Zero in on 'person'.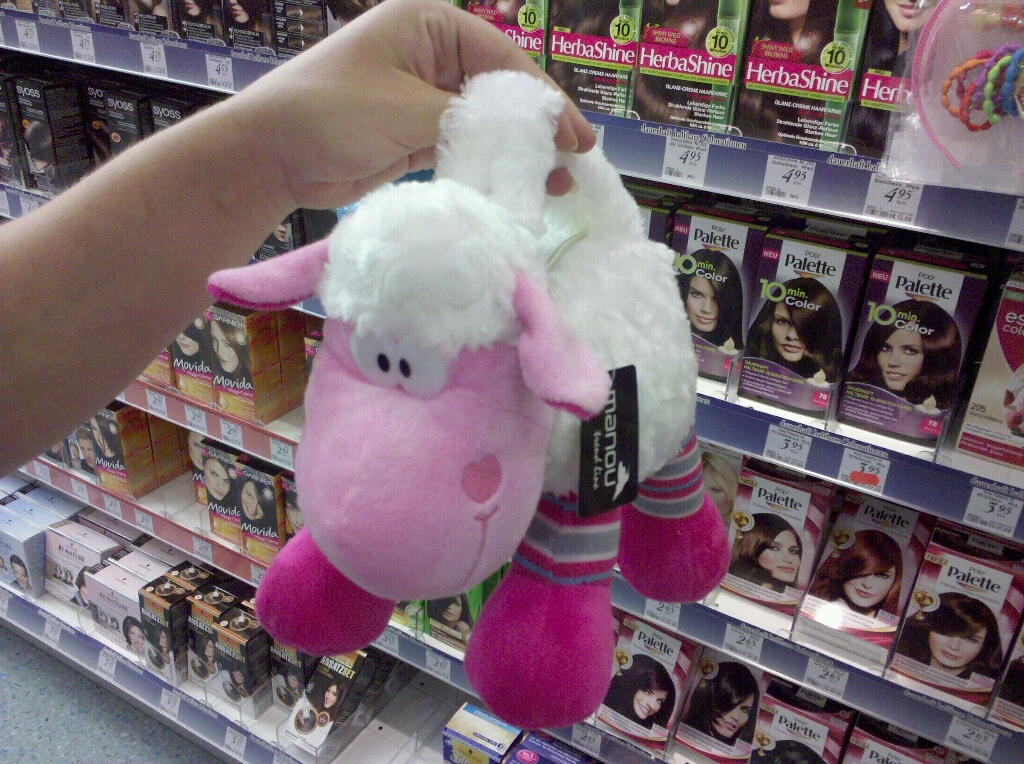
Zeroed in: {"x1": 294, "y1": 708, "x2": 306, "y2": 731}.
